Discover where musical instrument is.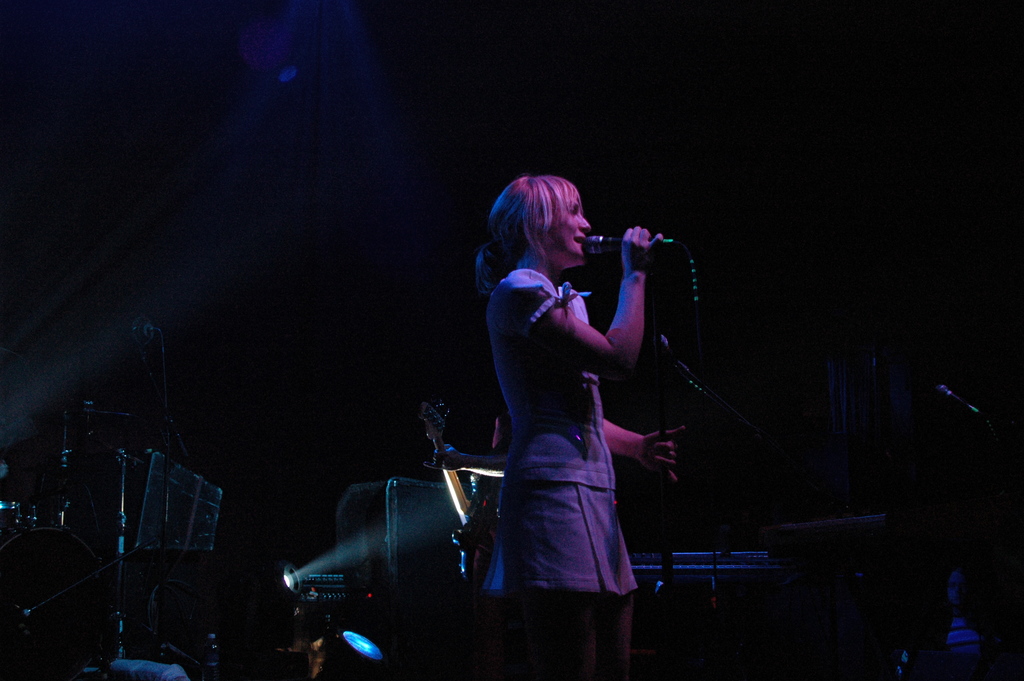
Discovered at 419,397,486,593.
